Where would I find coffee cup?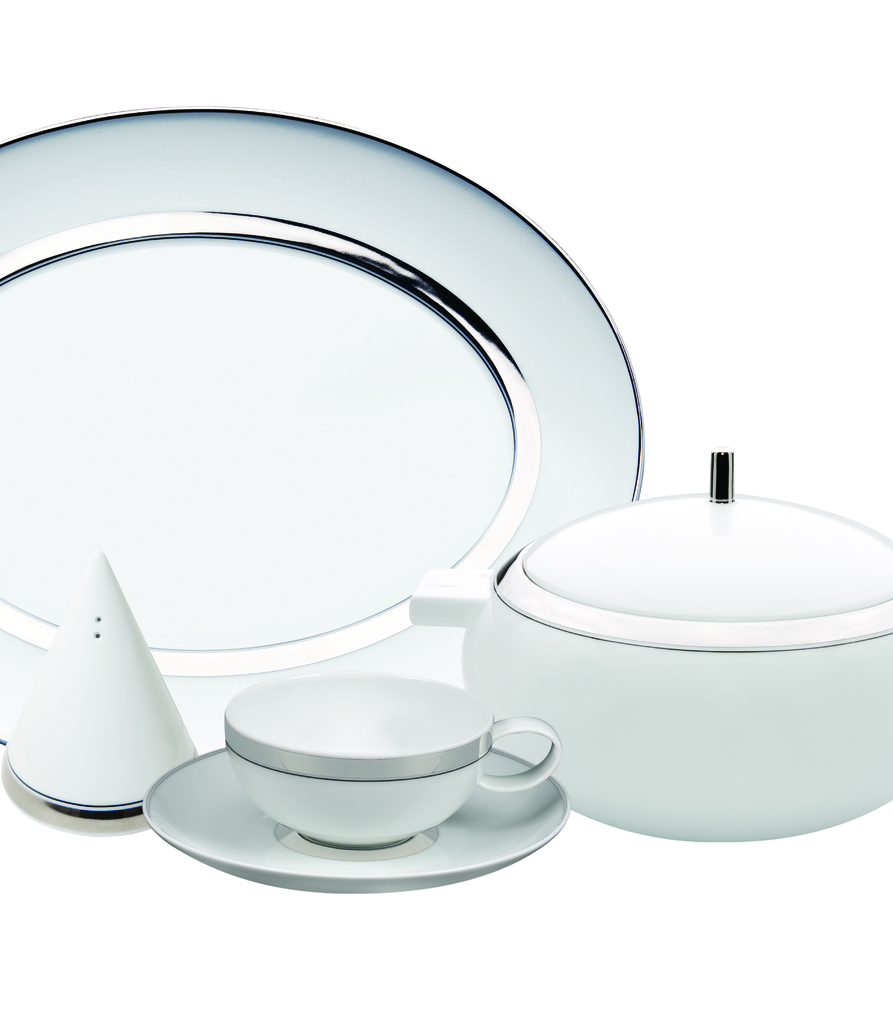
At [224,674,561,838].
